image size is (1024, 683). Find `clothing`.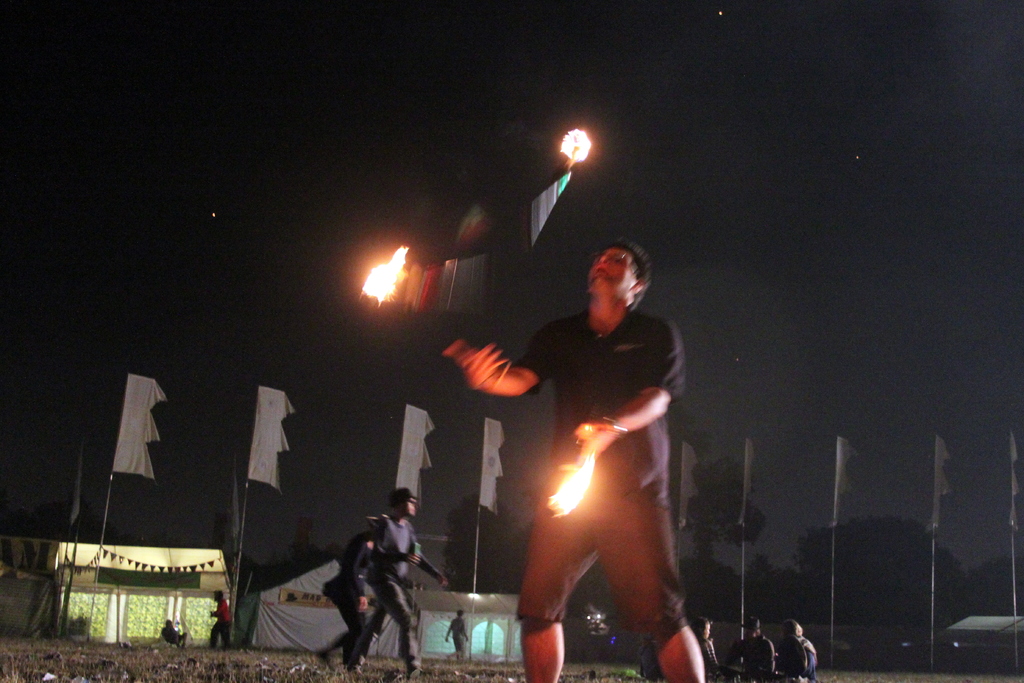
323,558,377,656.
